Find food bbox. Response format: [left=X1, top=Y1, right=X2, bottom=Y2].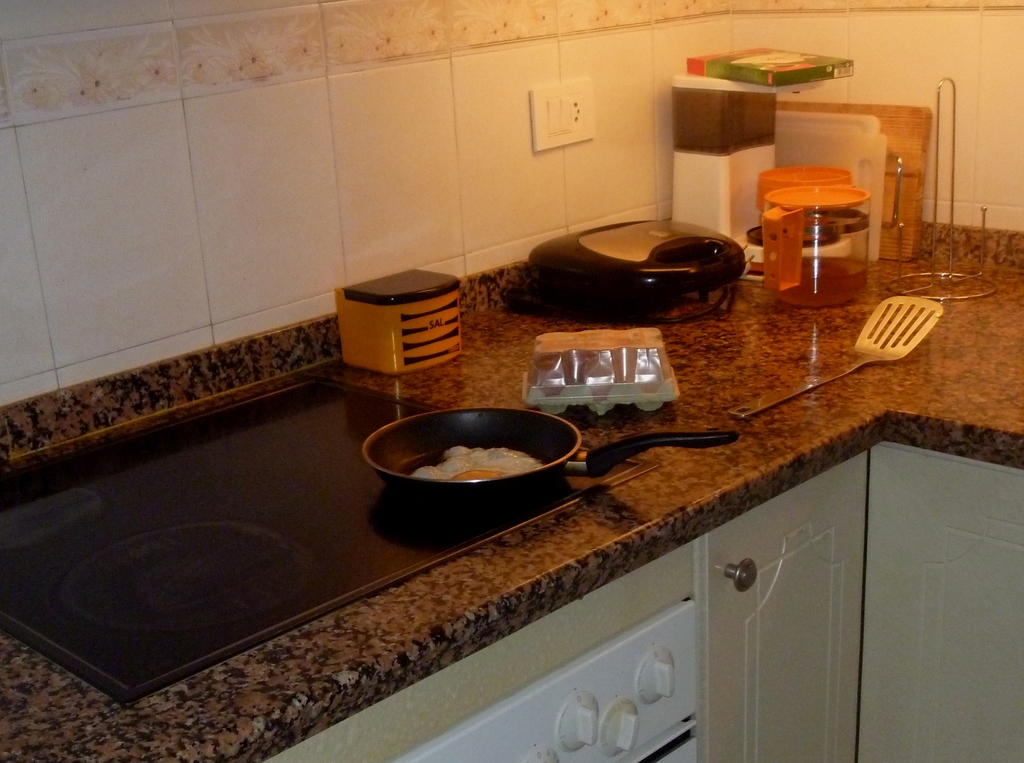
[left=409, top=442, right=545, bottom=484].
